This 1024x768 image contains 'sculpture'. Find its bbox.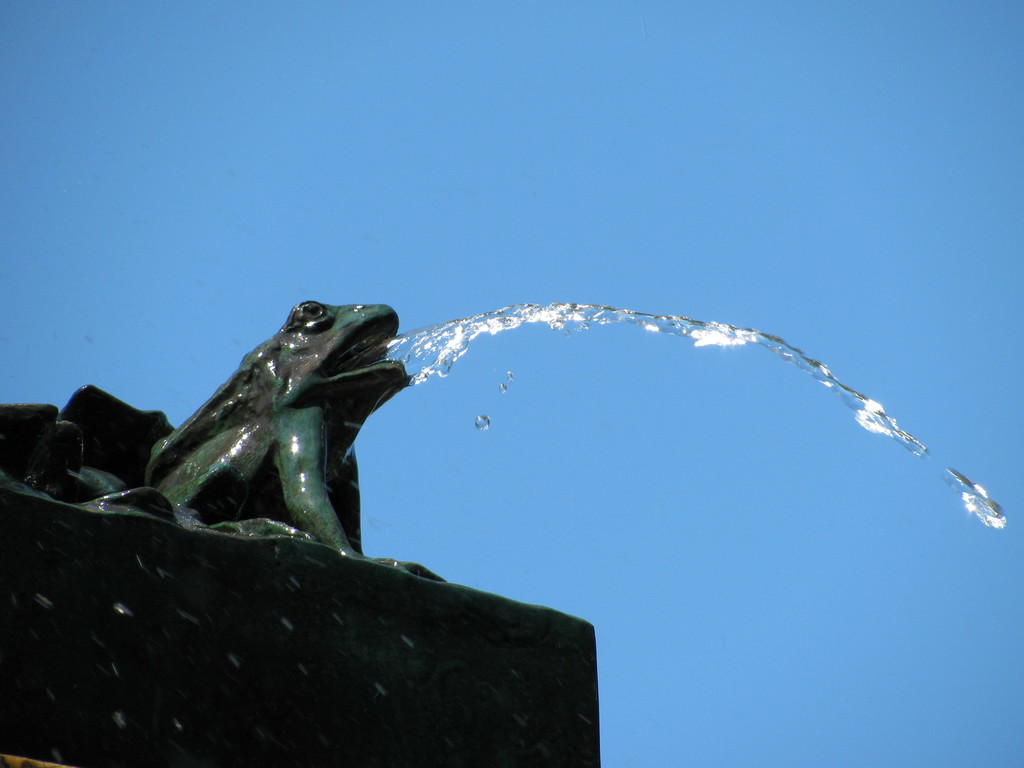
region(127, 299, 403, 568).
